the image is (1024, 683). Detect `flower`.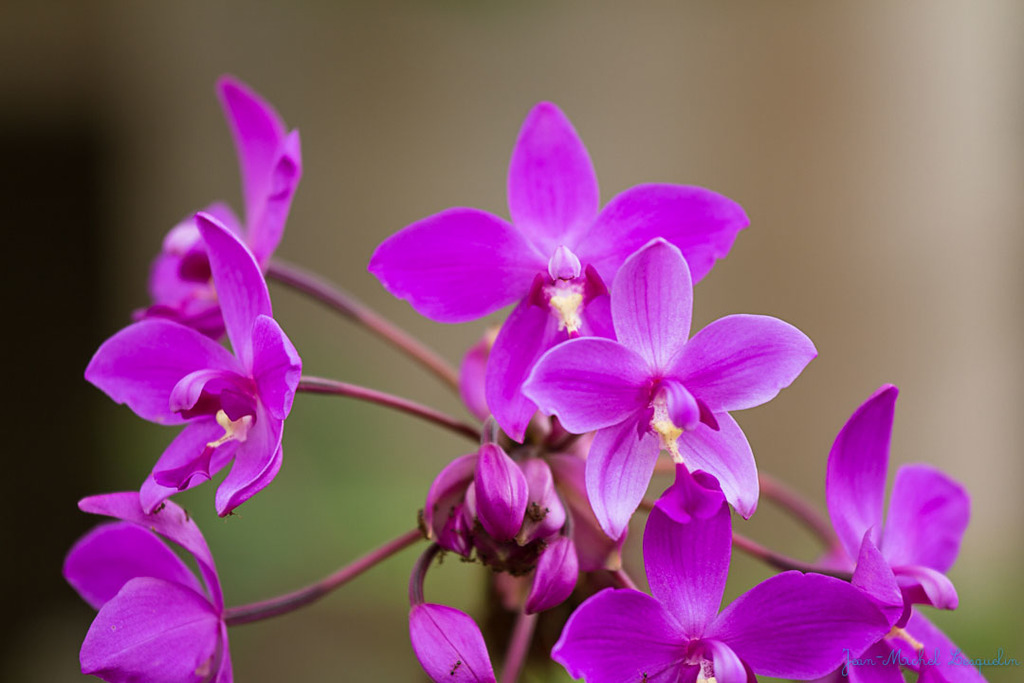
Detection: select_region(523, 239, 822, 543).
